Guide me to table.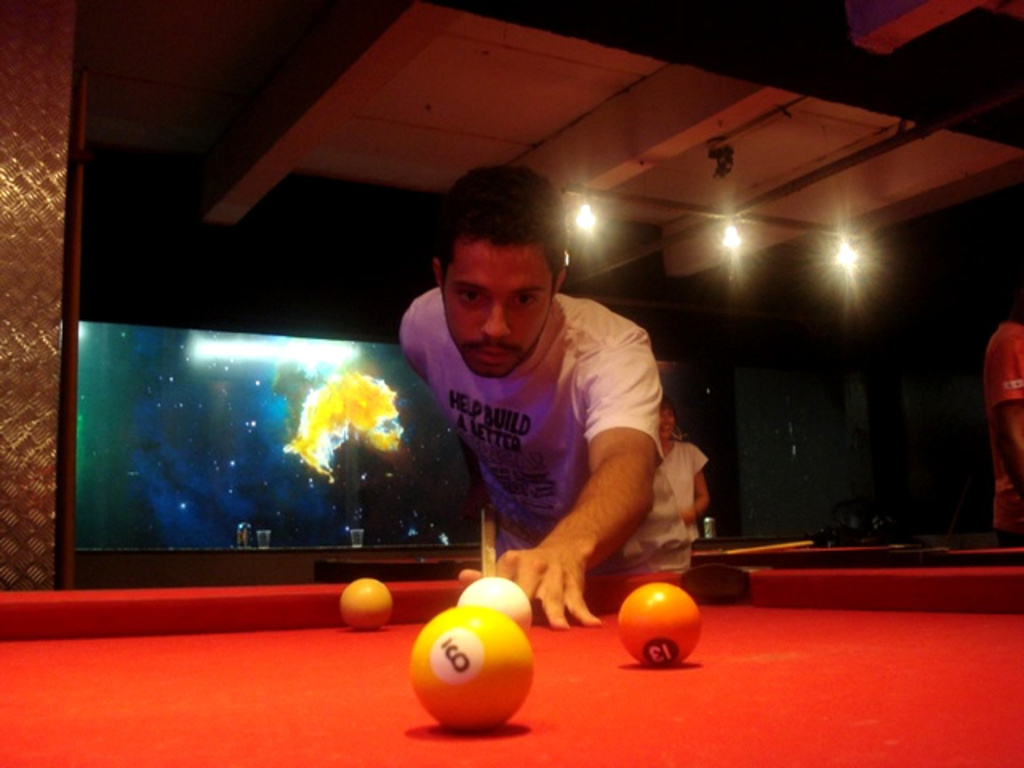
Guidance: {"x1": 10, "y1": 478, "x2": 1023, "y2": 767}.
